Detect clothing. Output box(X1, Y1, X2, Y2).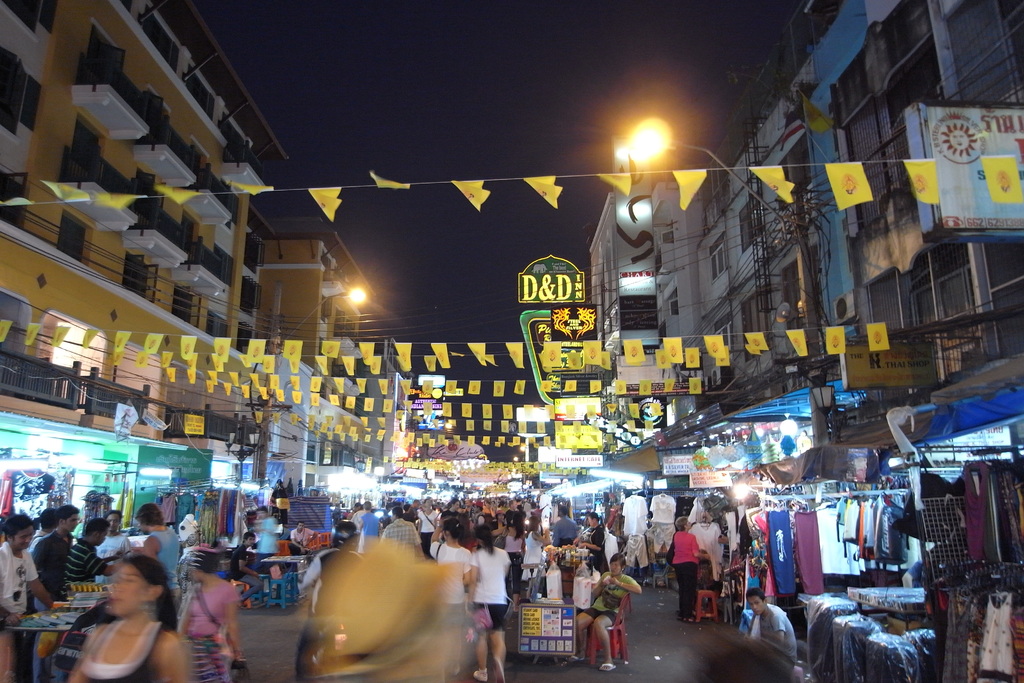
box(624, 535, 649, 565).
